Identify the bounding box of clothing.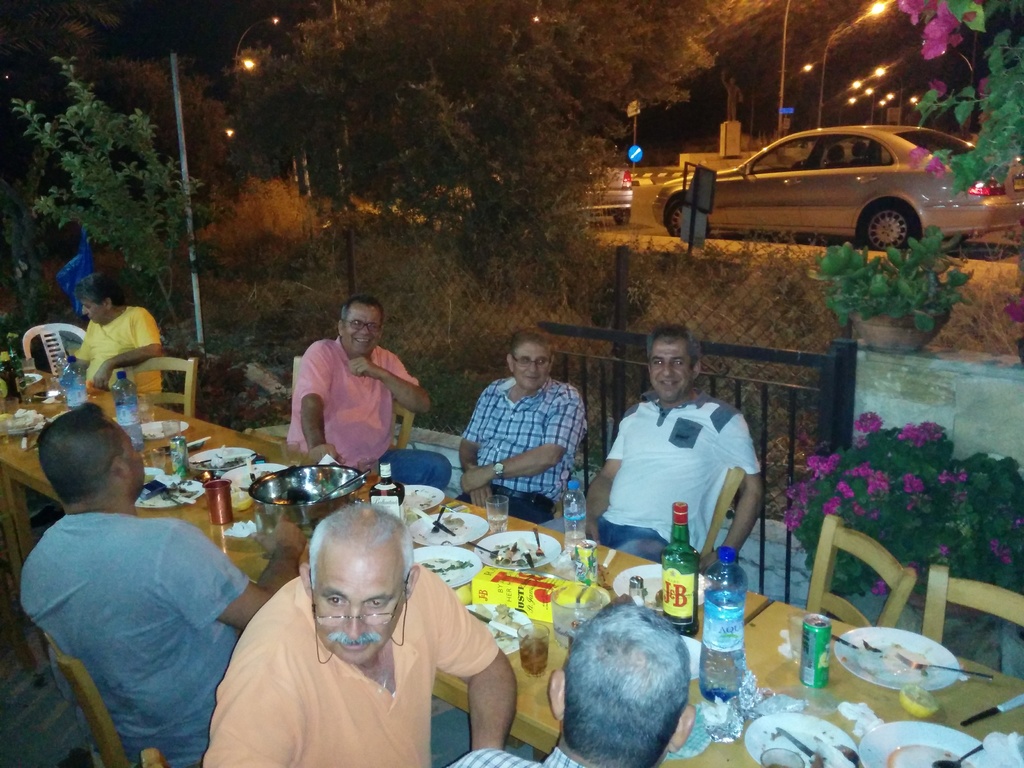
456:377:584:522.
